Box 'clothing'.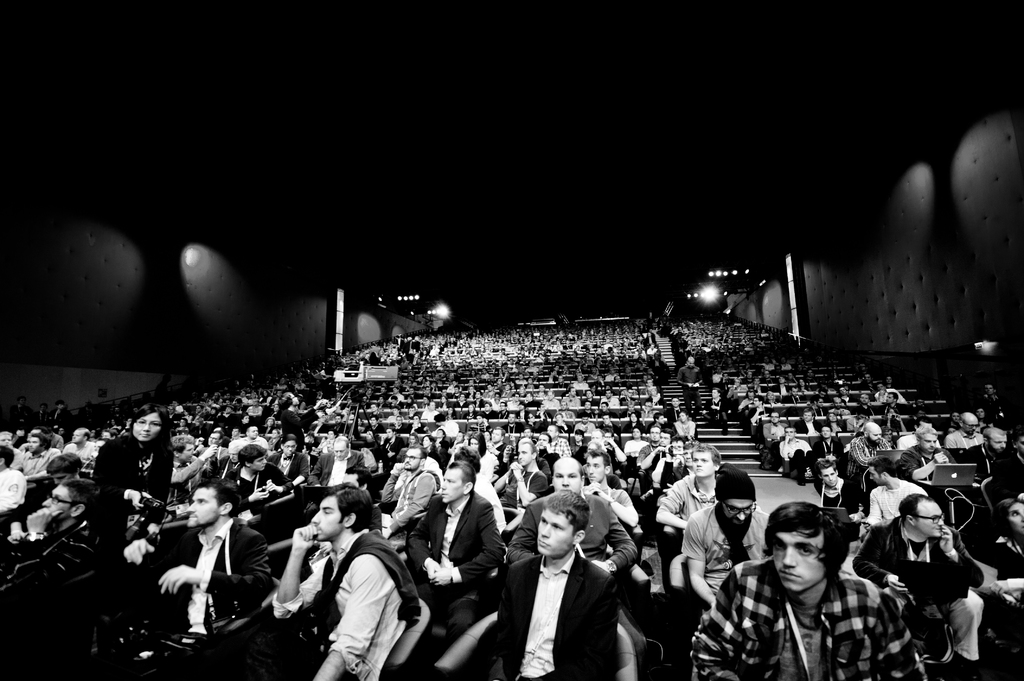
[left=685, top=561, right=927, bottom=680].
